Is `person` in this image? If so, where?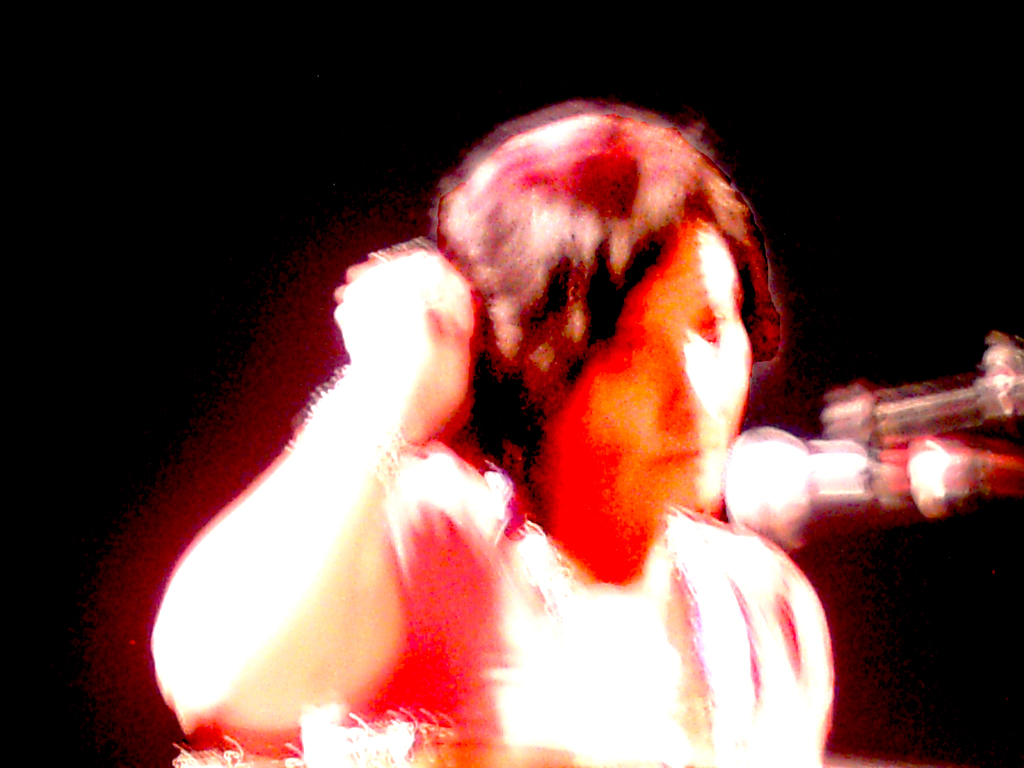
Yes, at detection(93, 87, 878, 767).
